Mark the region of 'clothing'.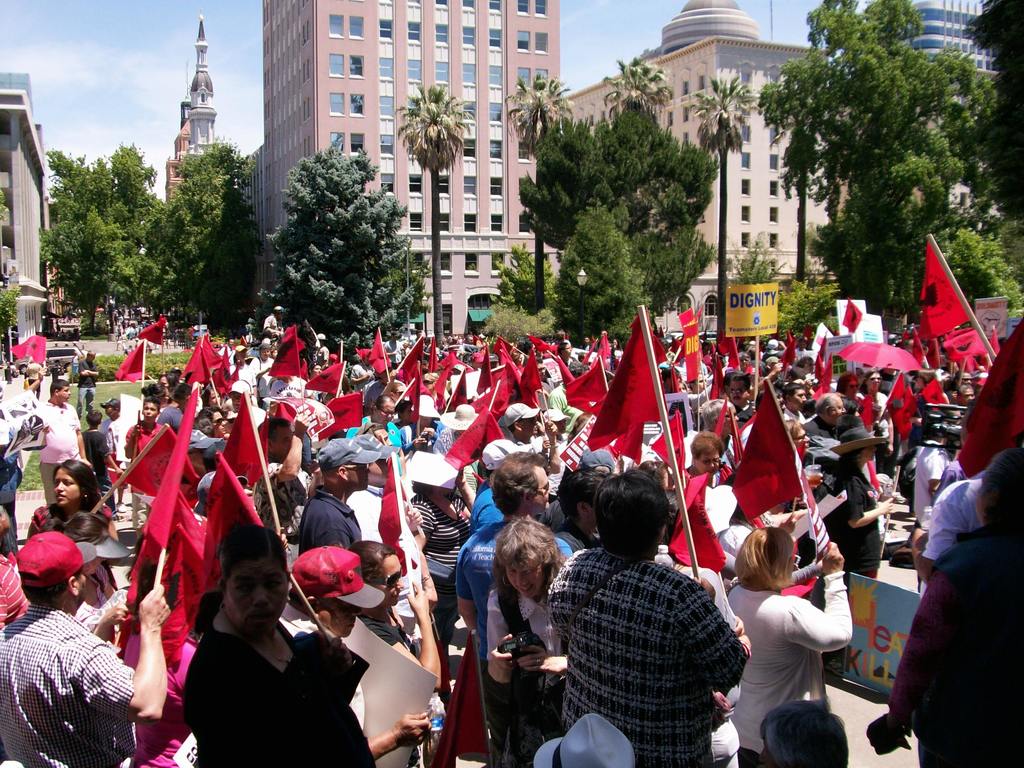
Region: box(26, 395, 93, 507).
